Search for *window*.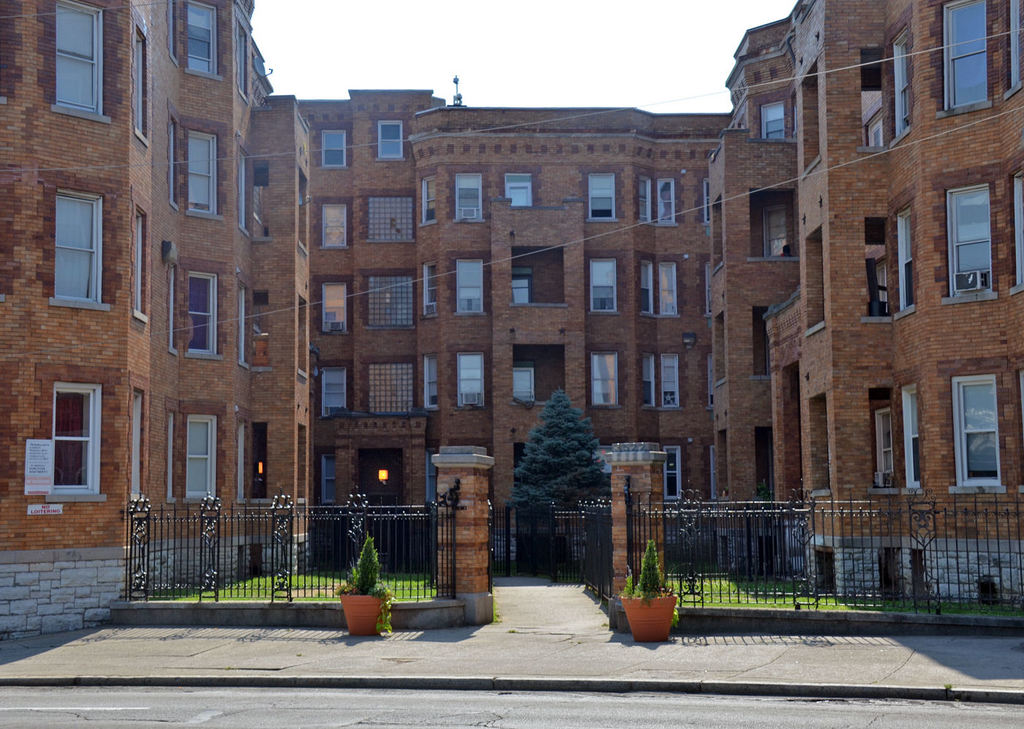
Found at 896, 205, 911, 315.
